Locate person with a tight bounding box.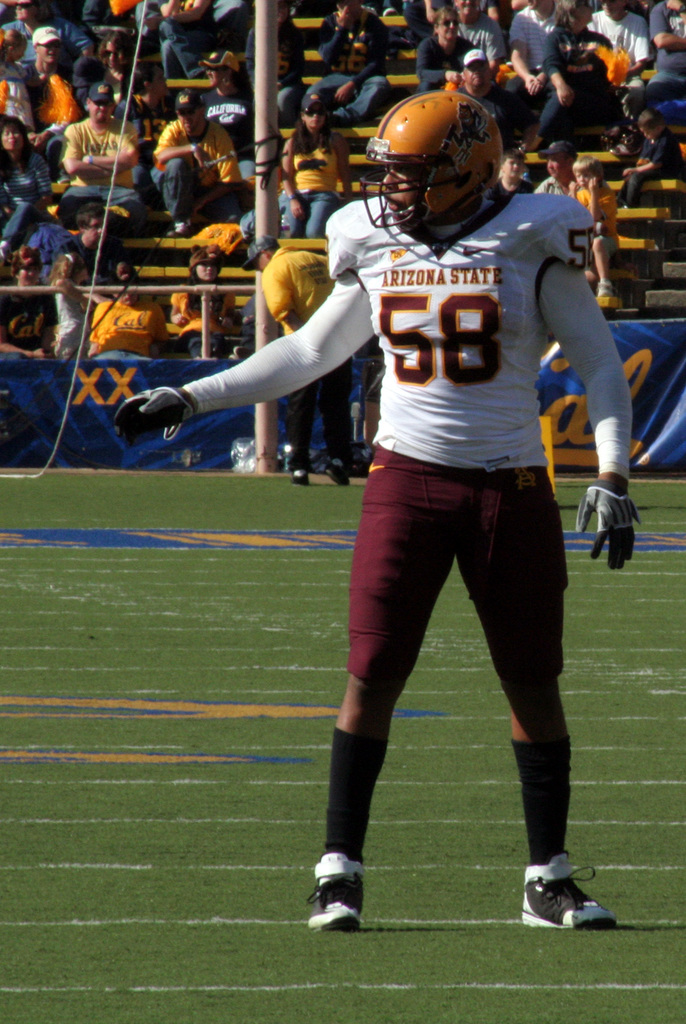
[108,88,644,931].
